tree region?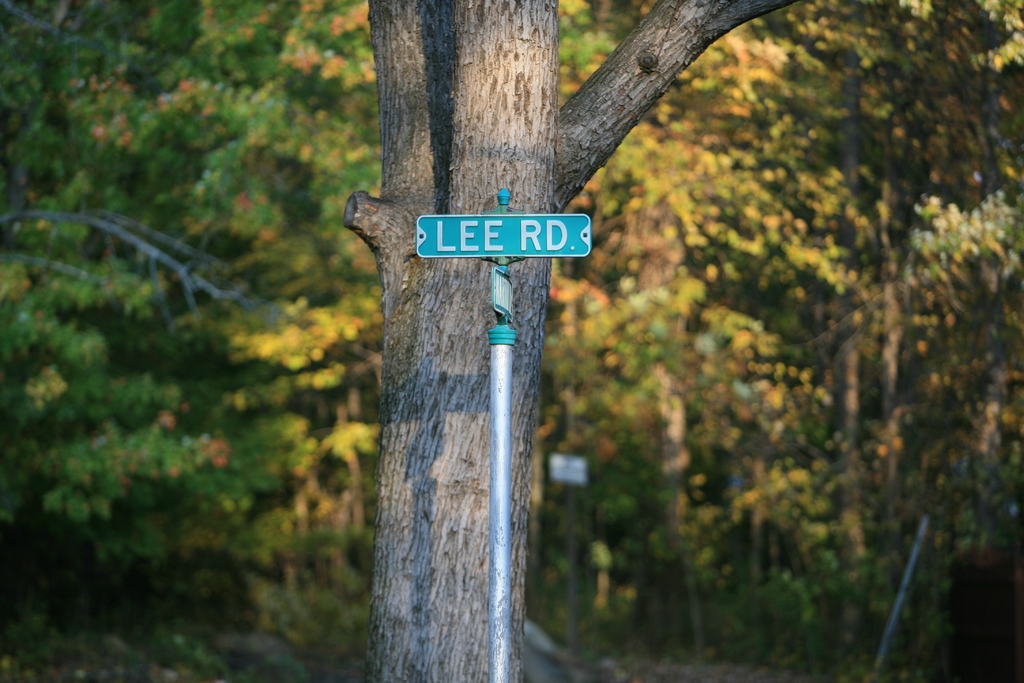
detection(727, 0, 1023, 682)
